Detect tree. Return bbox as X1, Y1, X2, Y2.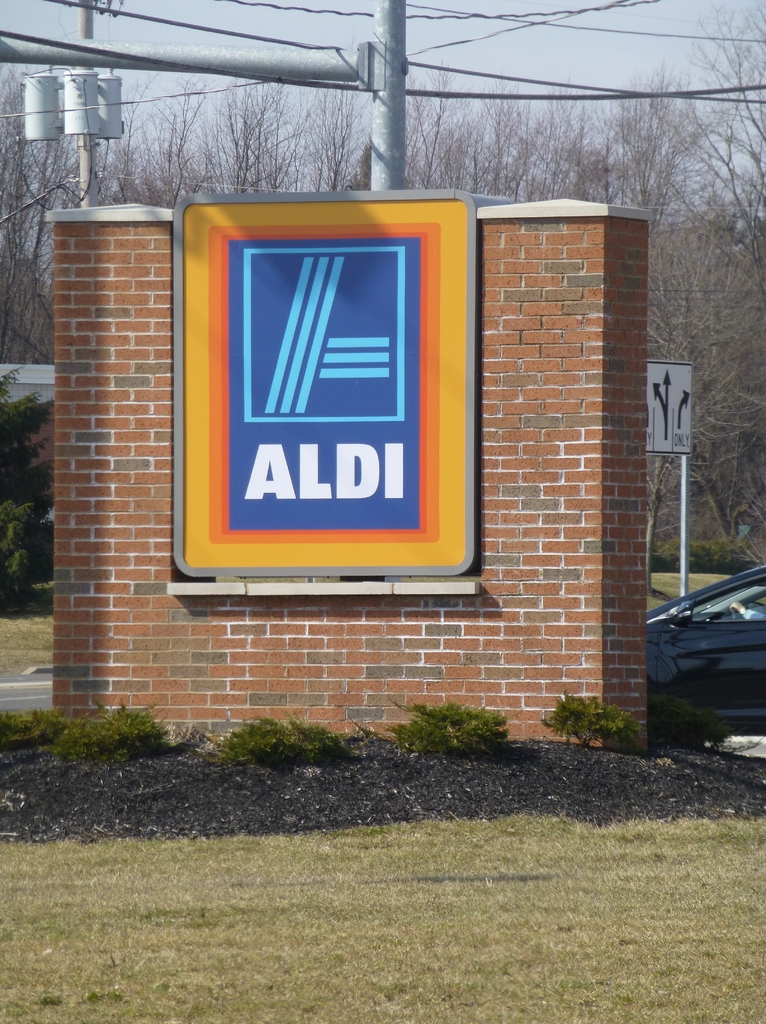
0, 50, 49, 391.
